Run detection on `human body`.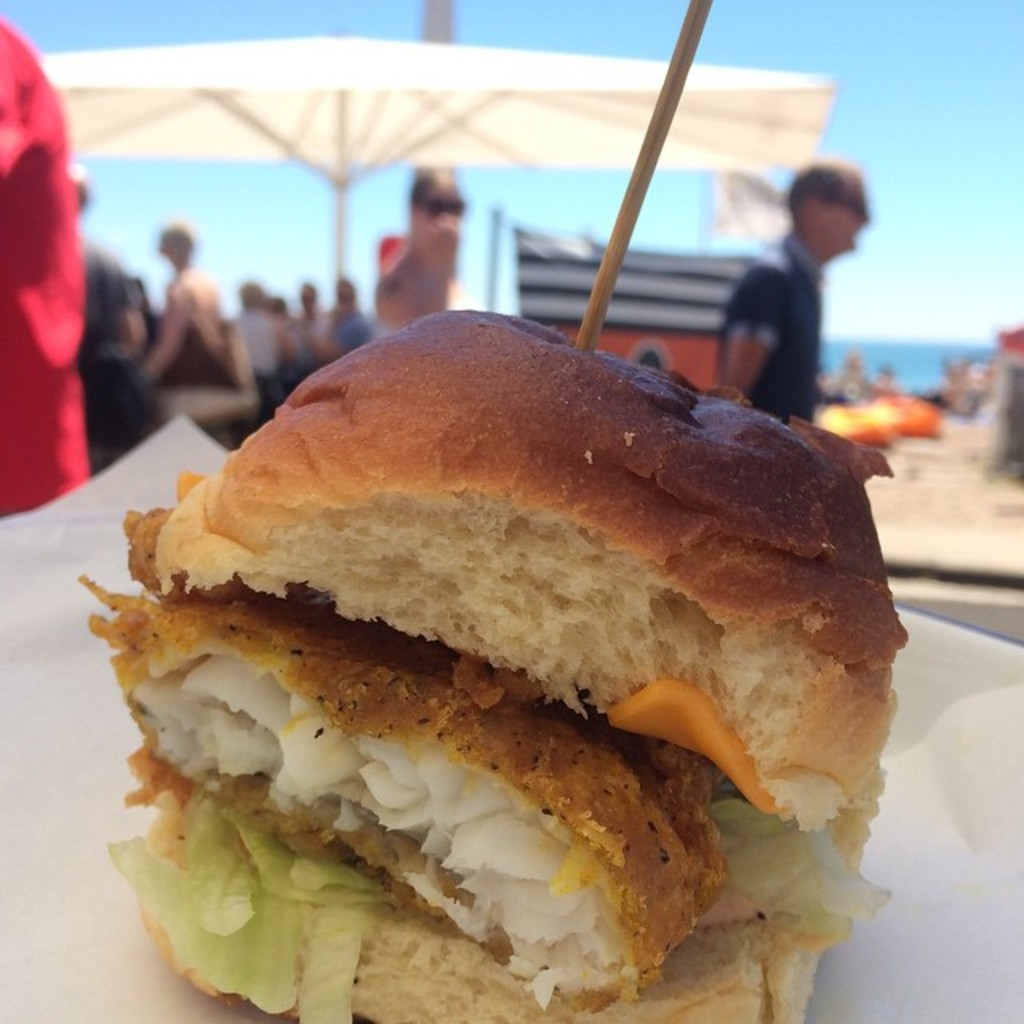
Result: (left=374, top=250, right=472, bottom=331).
